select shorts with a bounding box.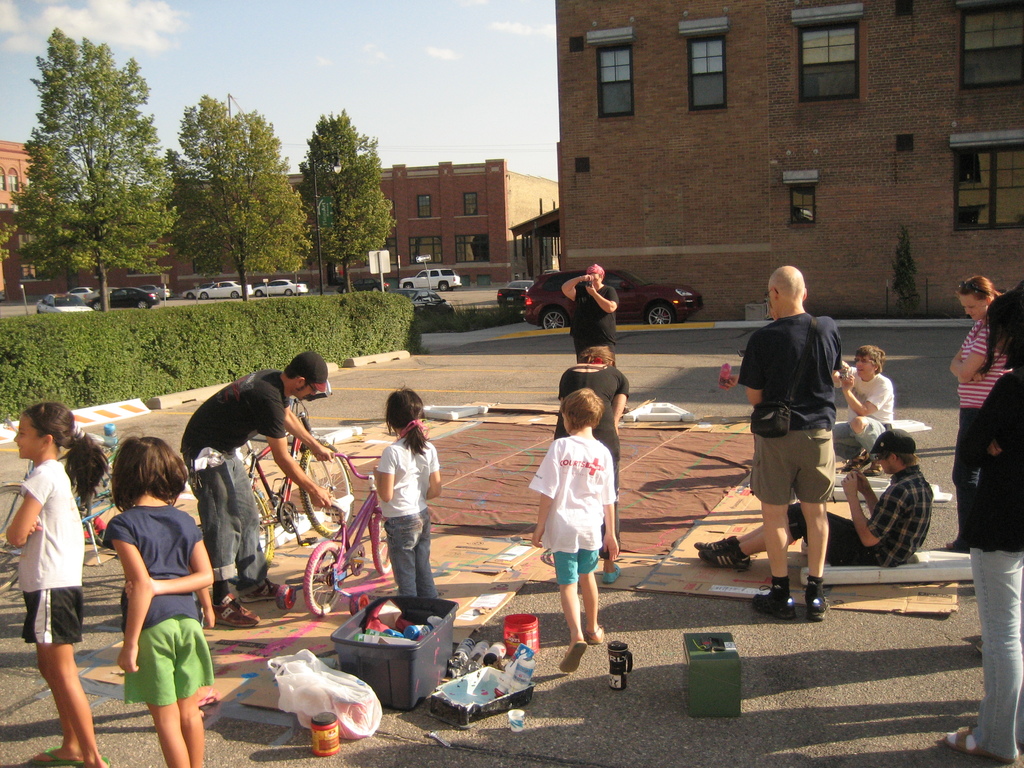
(left=748, top=429, right=835, bottom=503).
